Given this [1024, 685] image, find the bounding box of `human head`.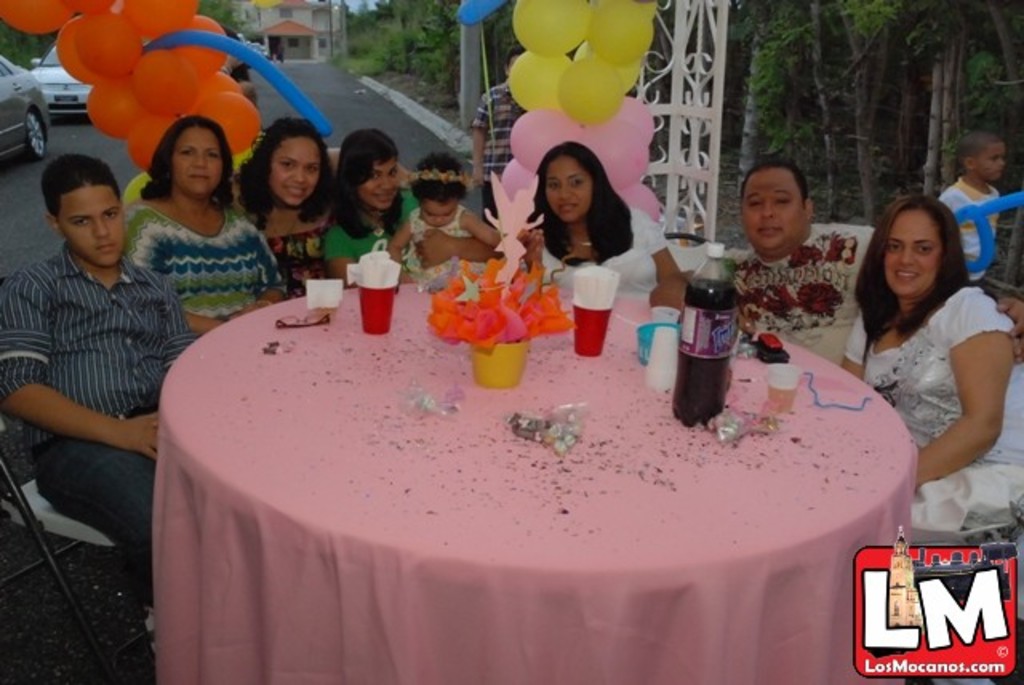
<bbox>746, 158, 830, 245</bbox>.
